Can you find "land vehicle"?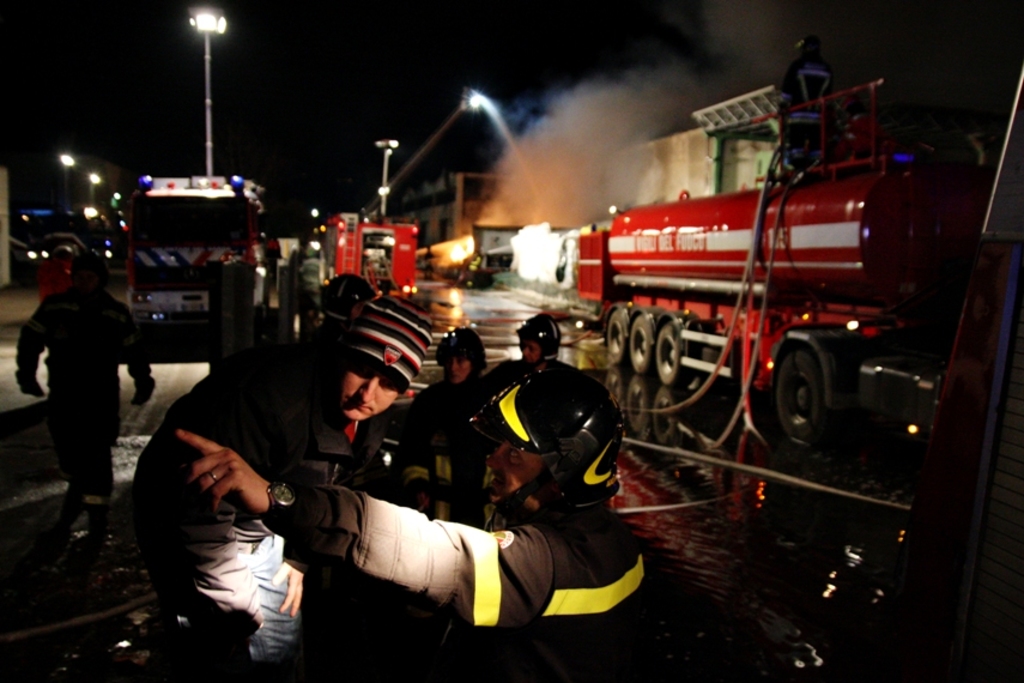
Yes, bounding box: x1=127 y1=173 x2=275 y2=327.
